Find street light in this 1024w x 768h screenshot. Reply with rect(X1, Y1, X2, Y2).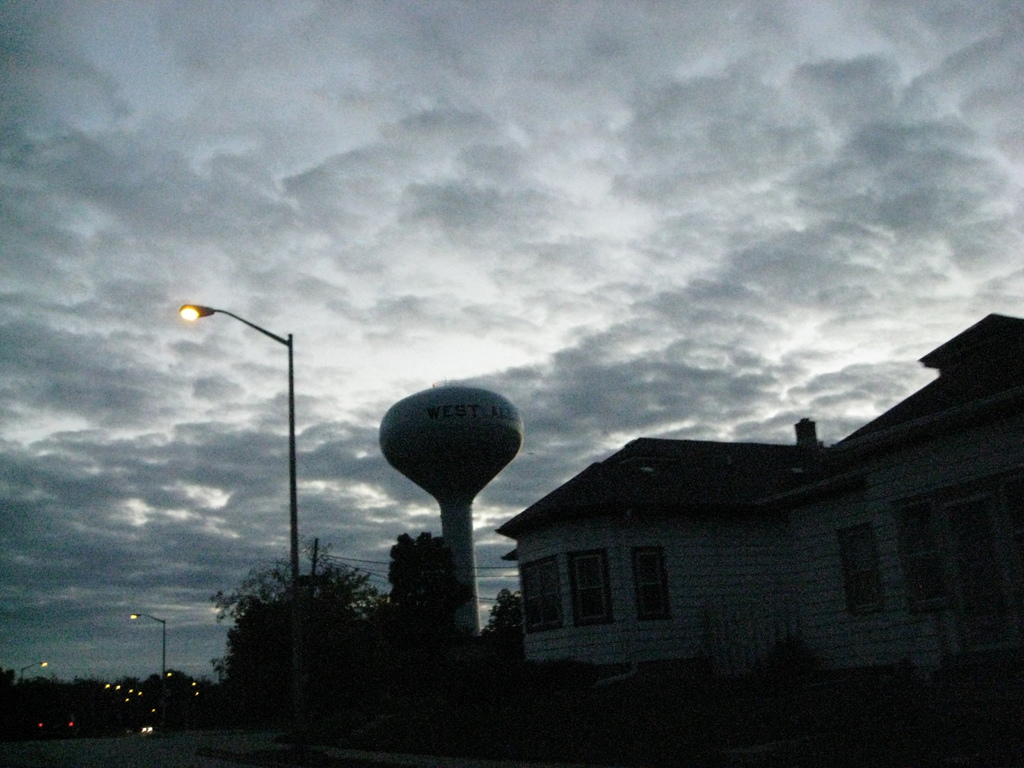
rect(22, 661, 49, 682).
